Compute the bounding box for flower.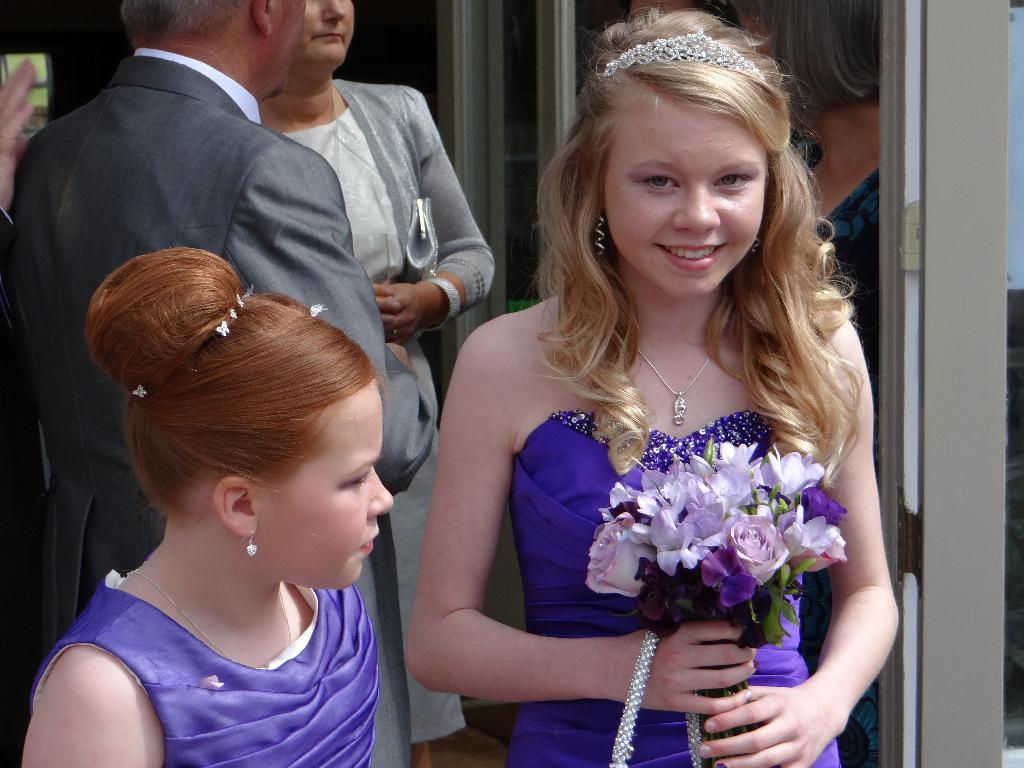
(724,514,786,584).
